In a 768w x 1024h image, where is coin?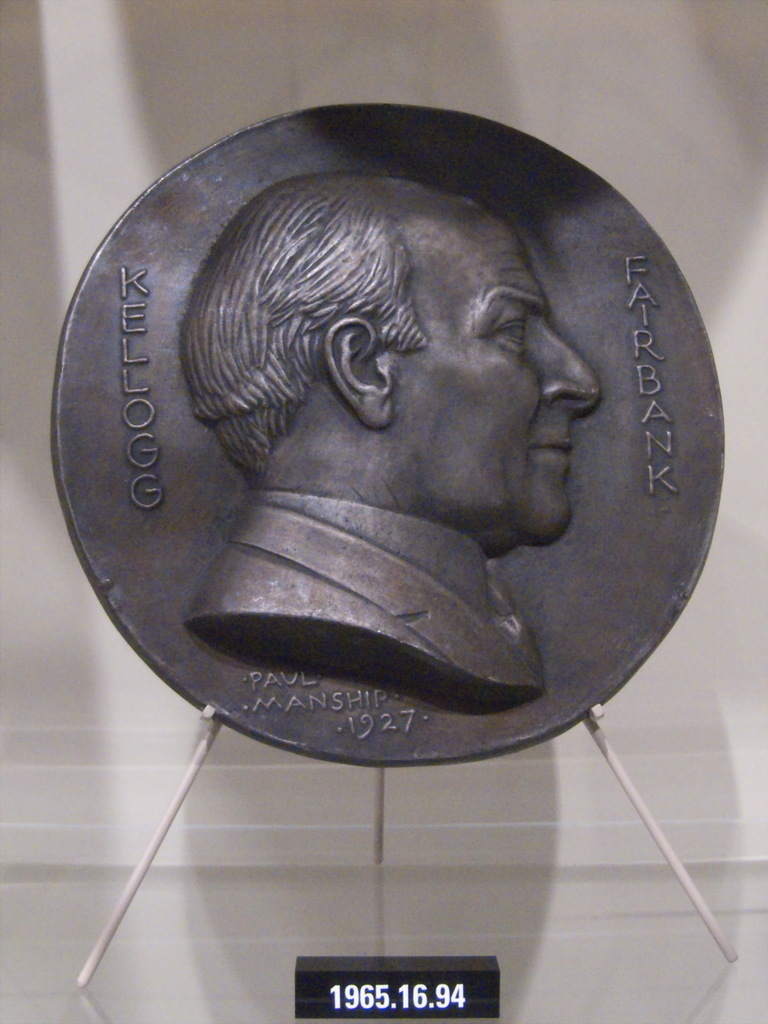
crop(52, 106, 723, 764).
